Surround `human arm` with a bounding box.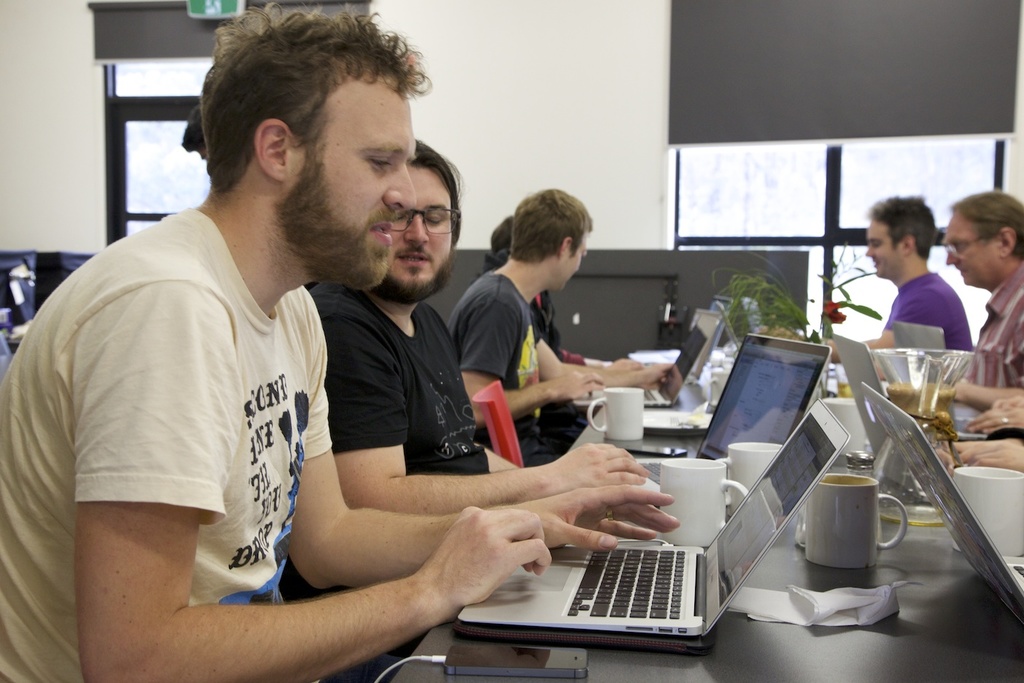
x1=822, y1=288, x2=959, y2=363.
